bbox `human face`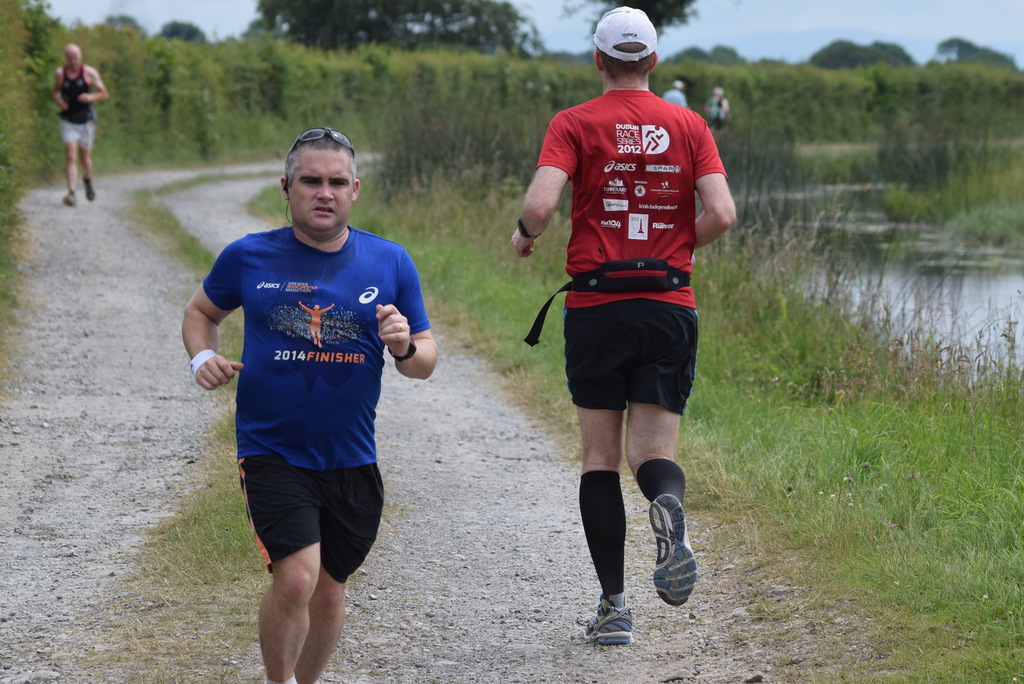
[left=290, top=150, right=355, bottom=231]
